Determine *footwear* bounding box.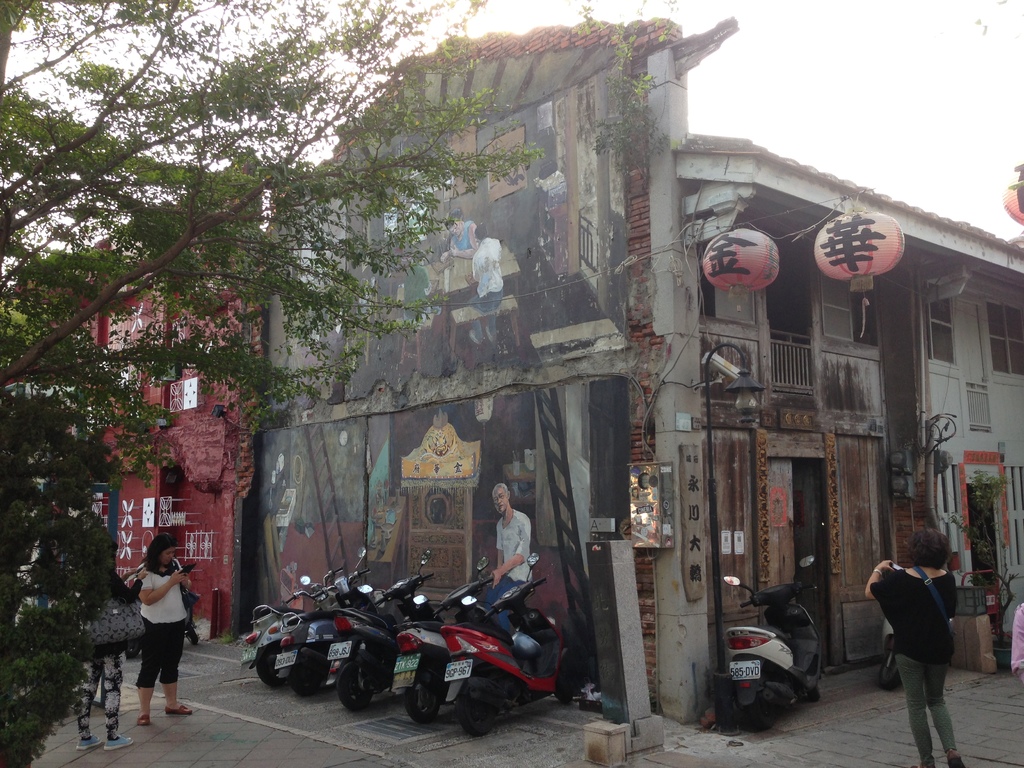
Determined: select_region(945, 749, 966, 767).
